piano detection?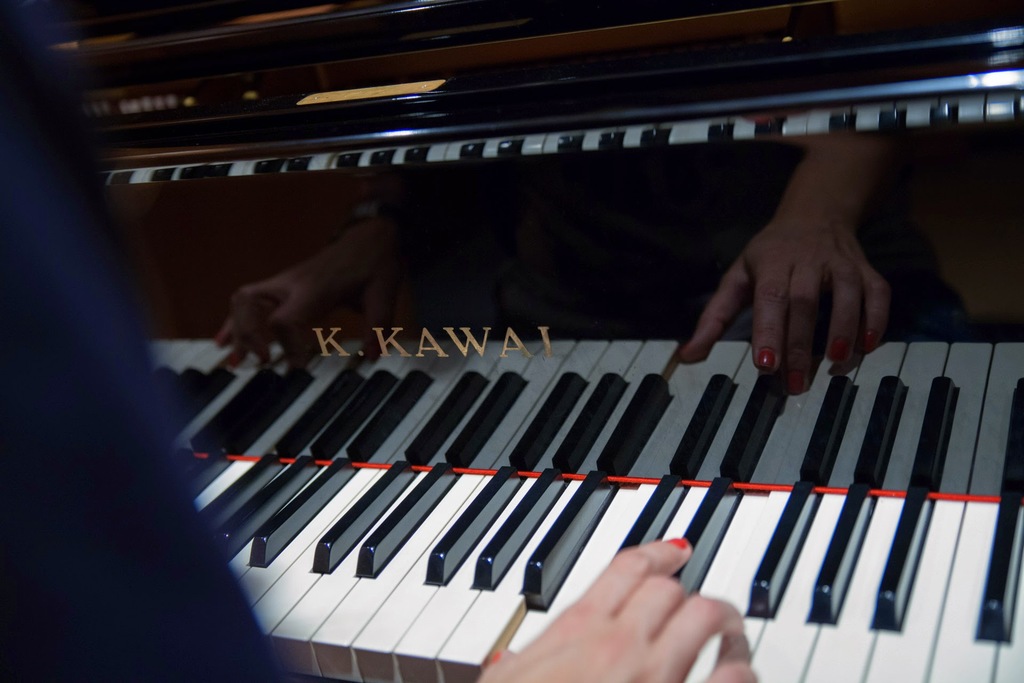
[left=0, top=0, right=1023, bottom=682]
